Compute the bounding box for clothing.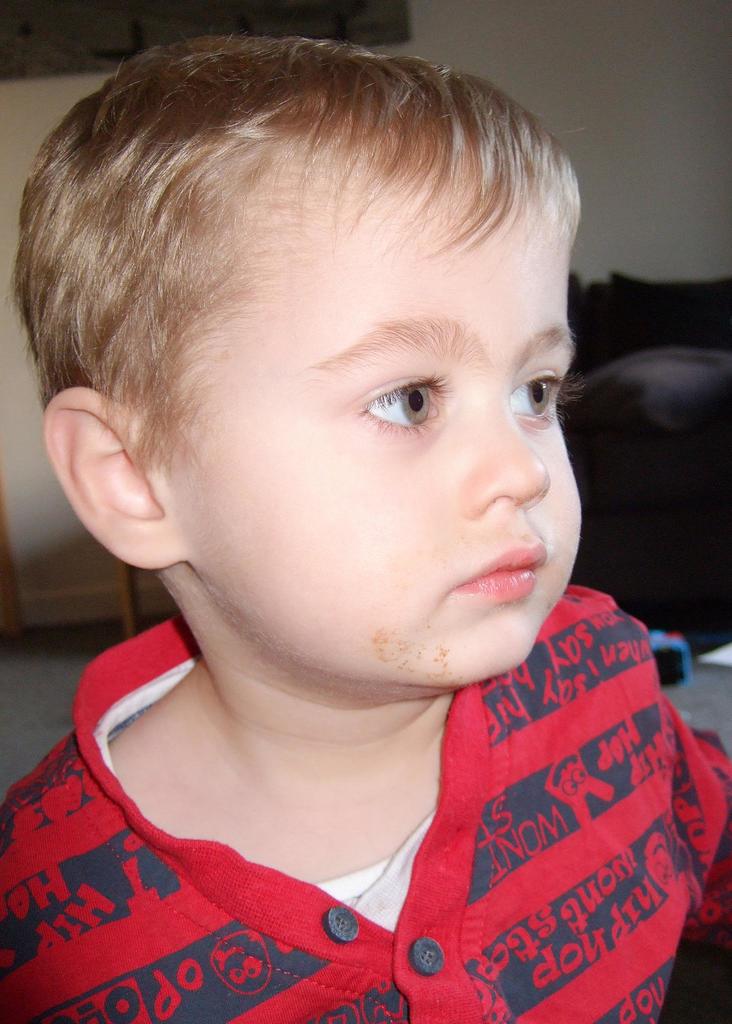
x1=0 y1=593 x2=731 y2=1023.
